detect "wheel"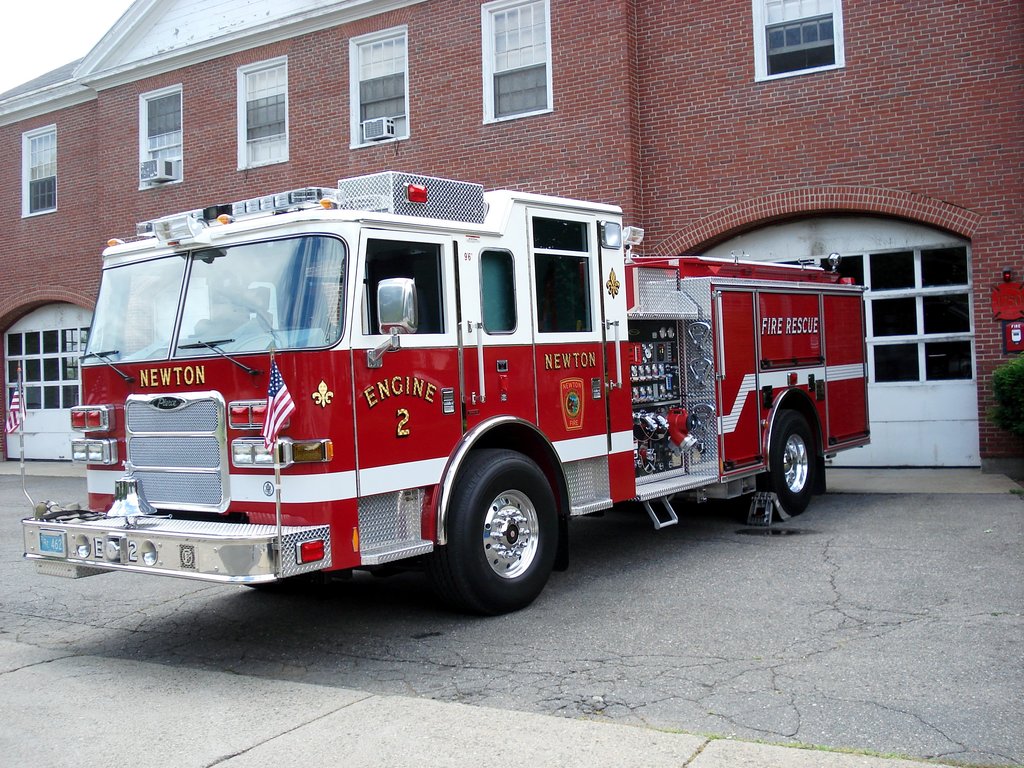
x1=752 y1=403 x2=821 y2=518
